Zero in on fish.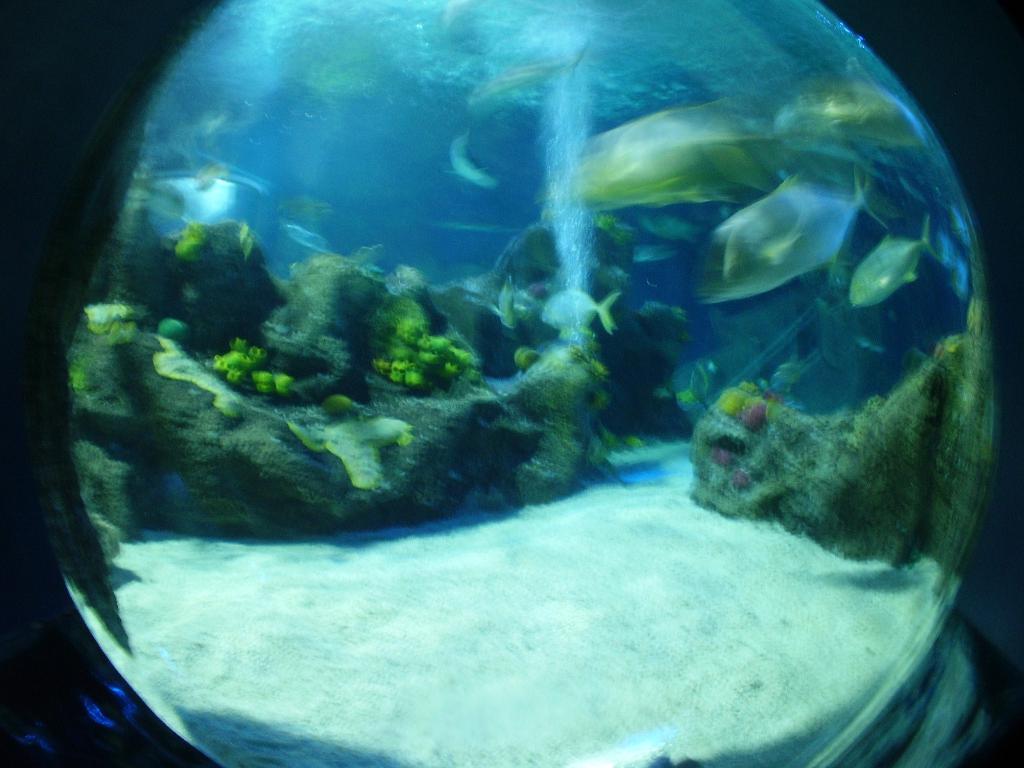
Zeroed in: <bbox>175, 238, 215, 262</bbox>.
